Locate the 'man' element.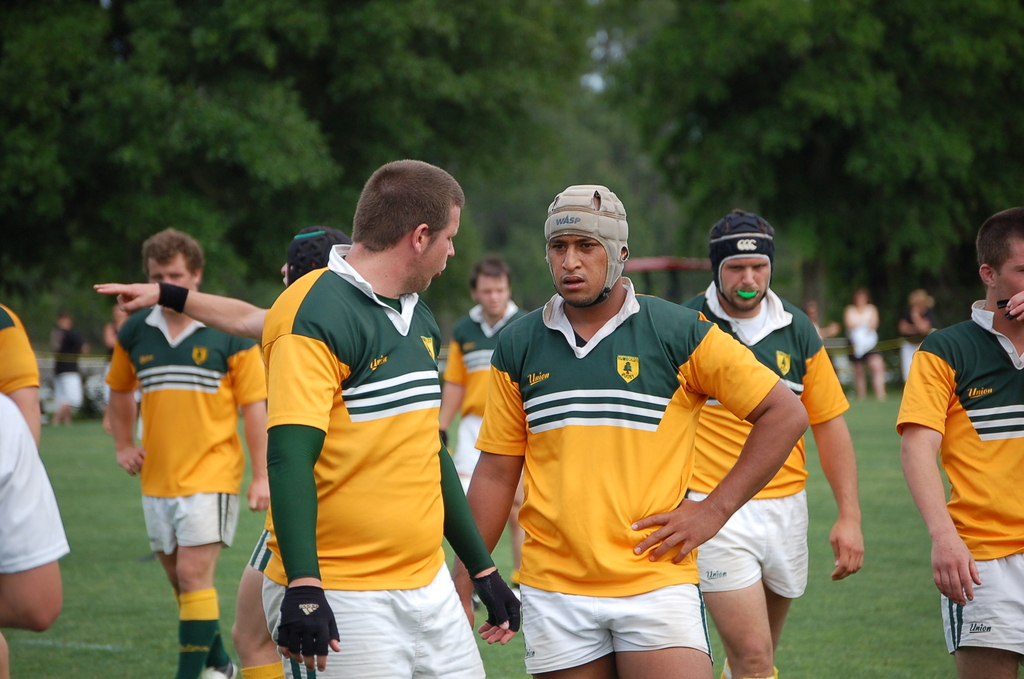
Element bbox: 429/250/527/591.
